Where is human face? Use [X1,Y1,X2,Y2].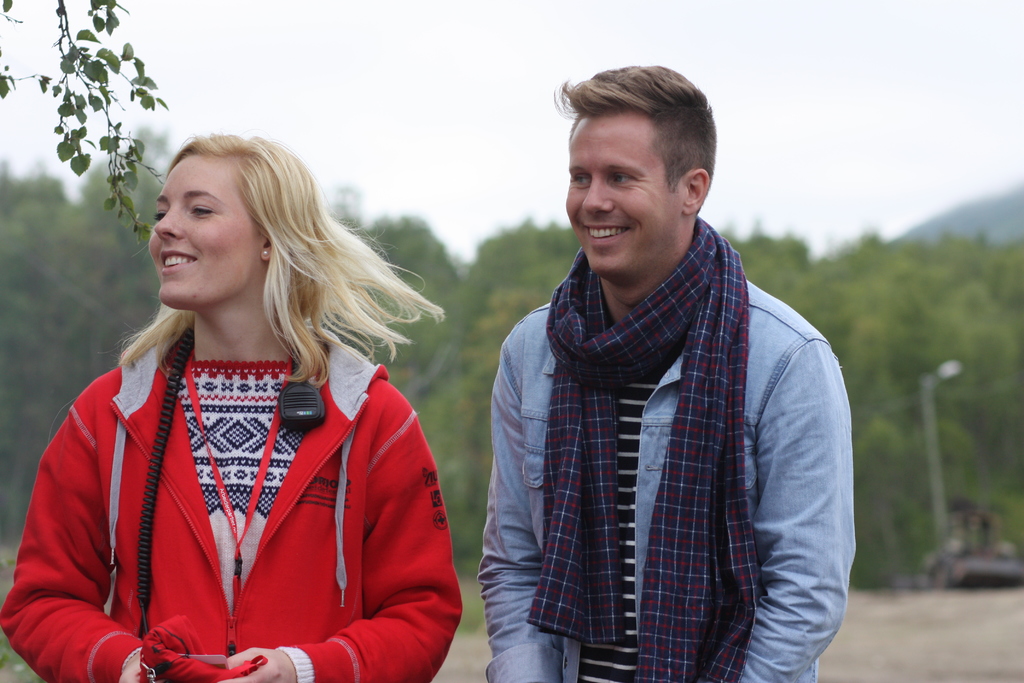
[139,151,278,317].
